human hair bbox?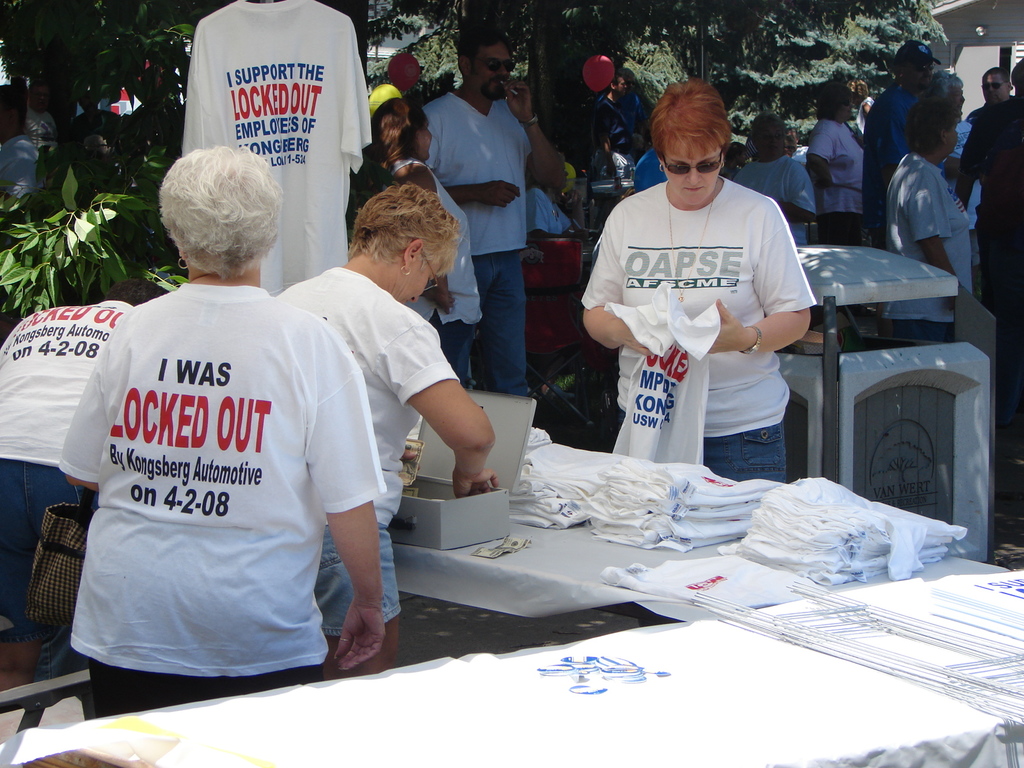
region(648, 79, 729, 166)
